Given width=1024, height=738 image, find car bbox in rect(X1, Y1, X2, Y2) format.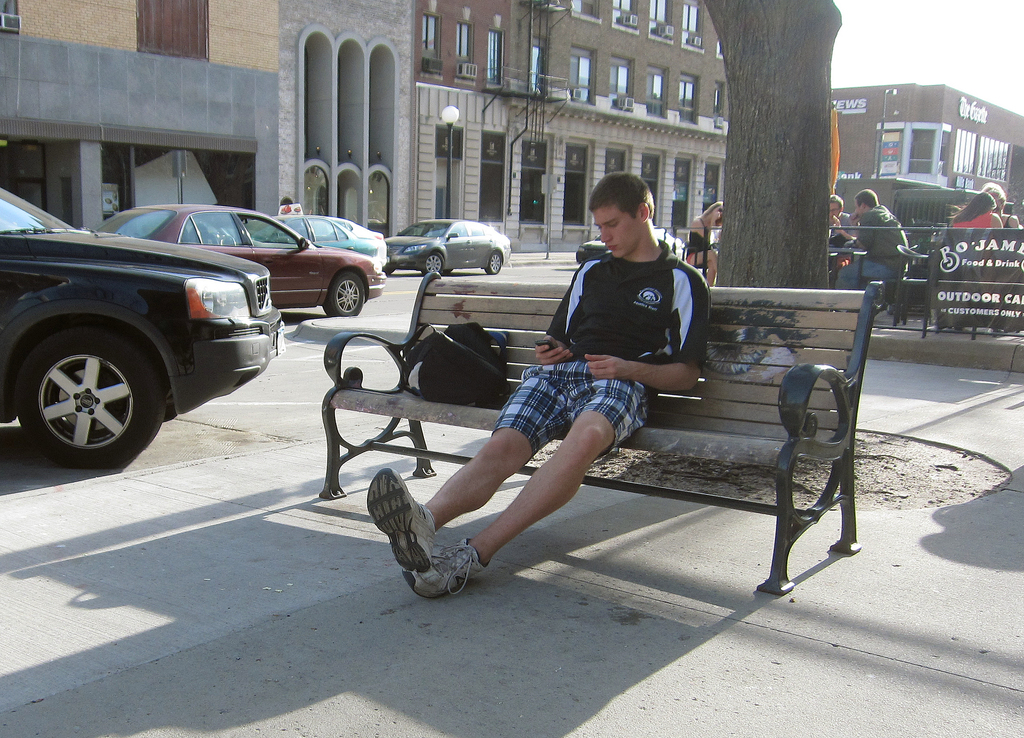
rect(0, 183, 286, 483).
